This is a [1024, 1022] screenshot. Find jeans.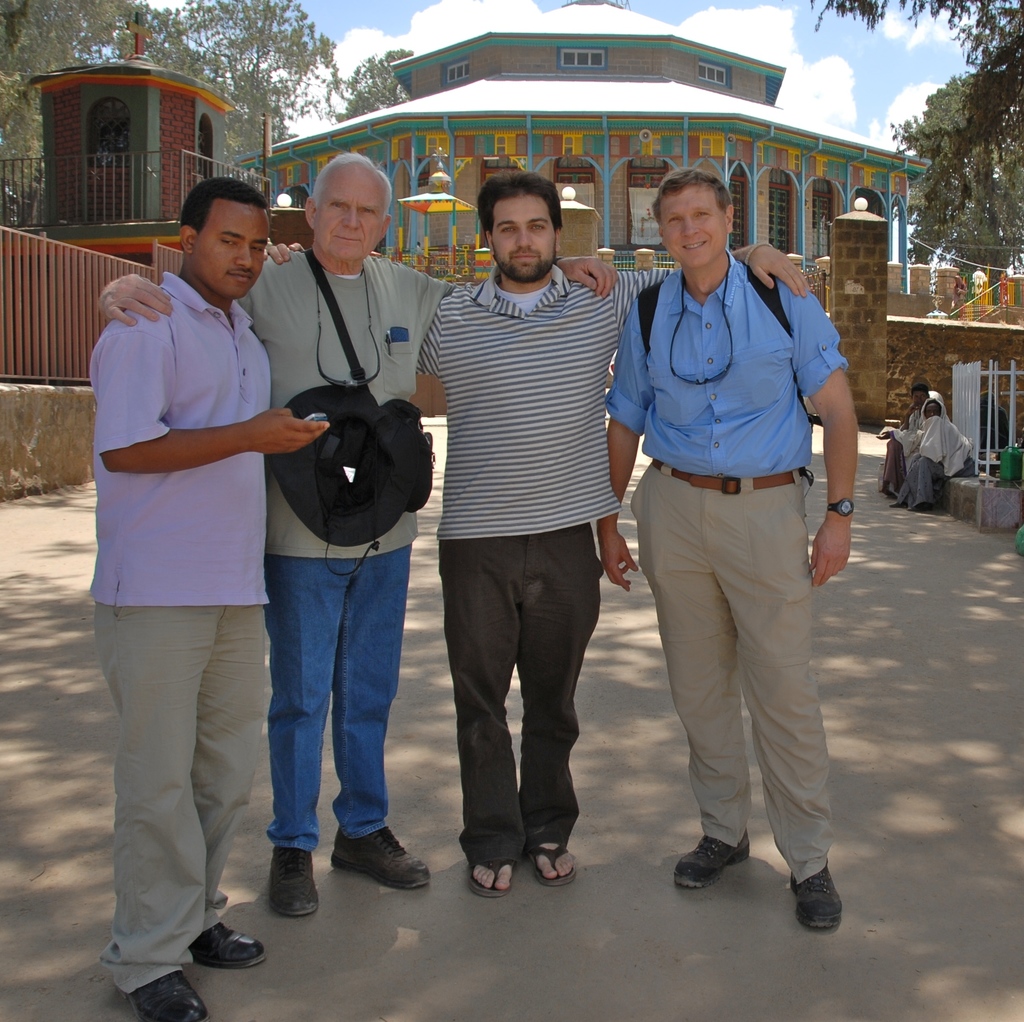
Bounding box: [left=618, top=467, right=836, bottom=871].
